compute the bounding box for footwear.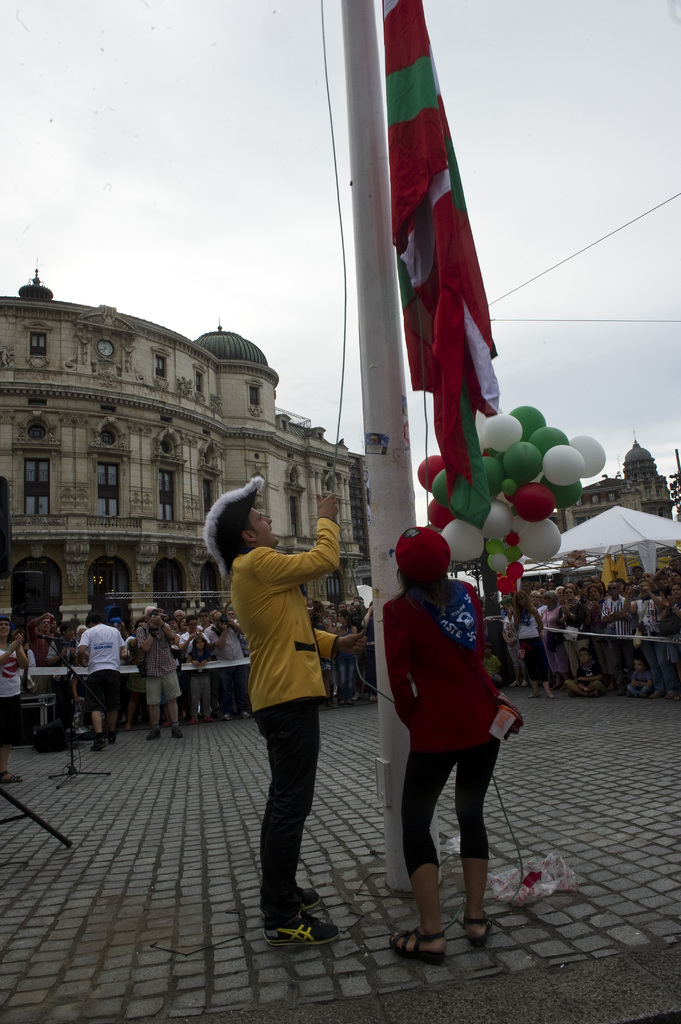
<region>650, 689, 659, 698</region>.
